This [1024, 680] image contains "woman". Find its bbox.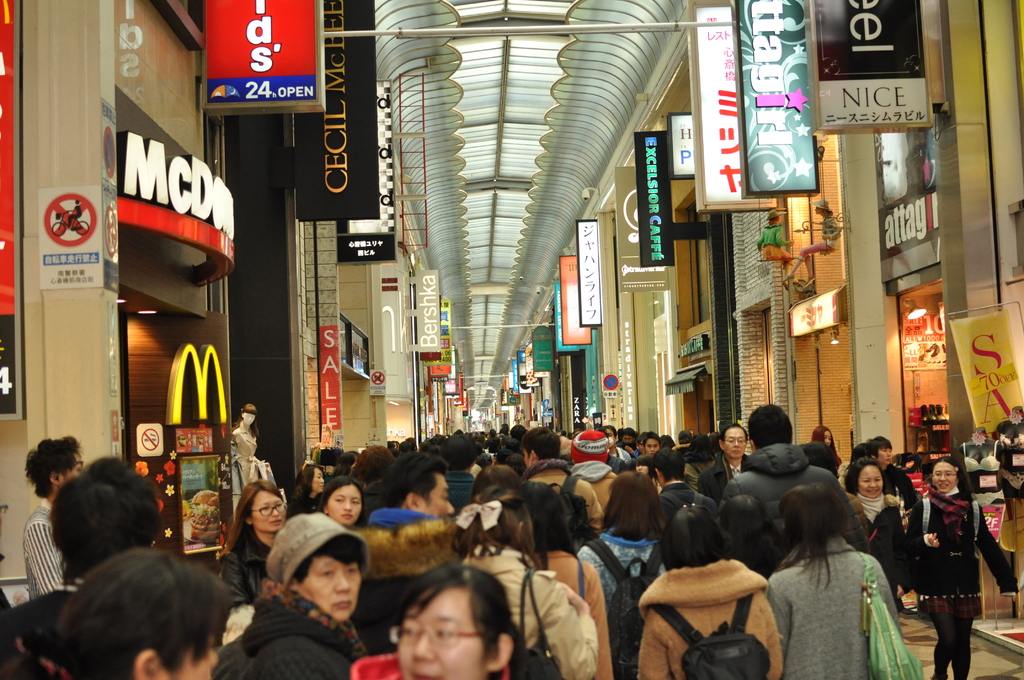
[left=216, top=526, right=379, bottom=679].
